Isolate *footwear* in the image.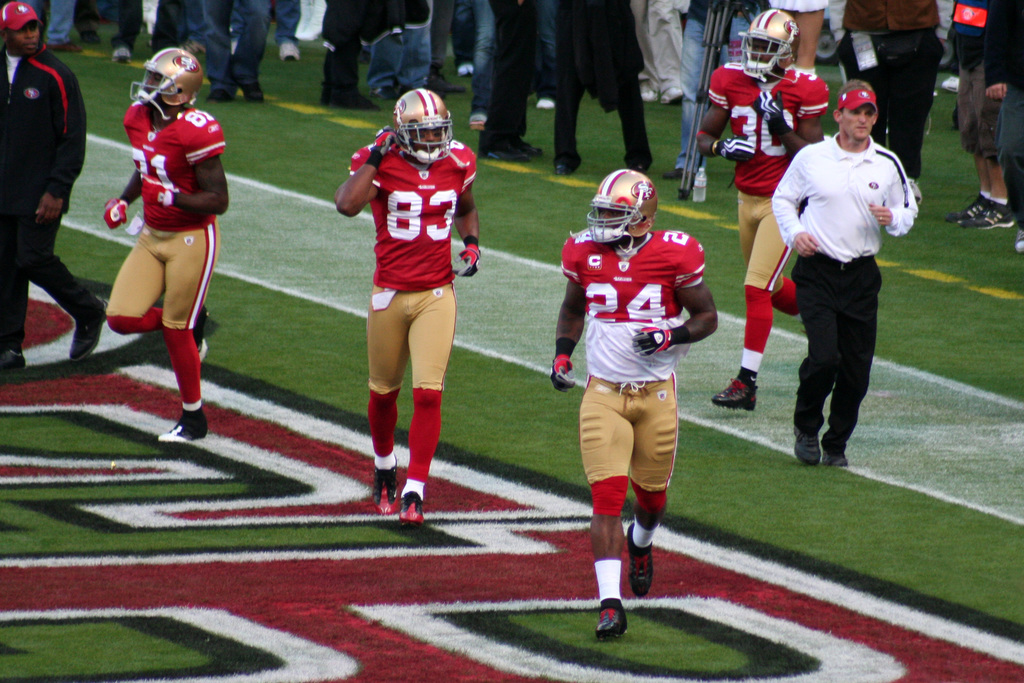
Isolated region: [left=709, top=376, right=762, bottom=407].
